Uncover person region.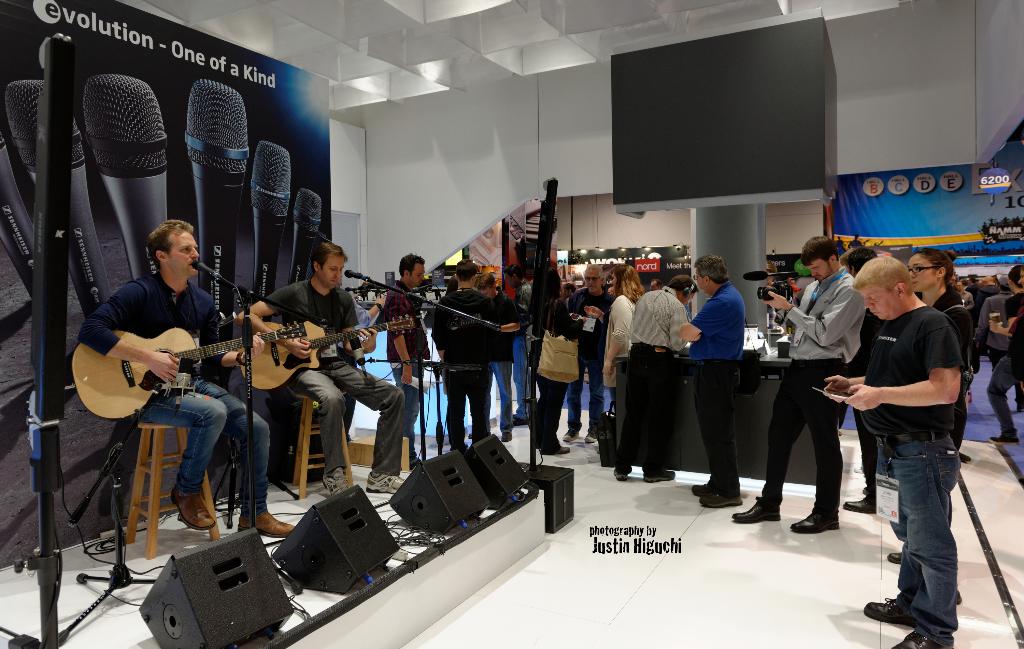
Uncovered: [left=957, top=278, right=972, bottom=306].
